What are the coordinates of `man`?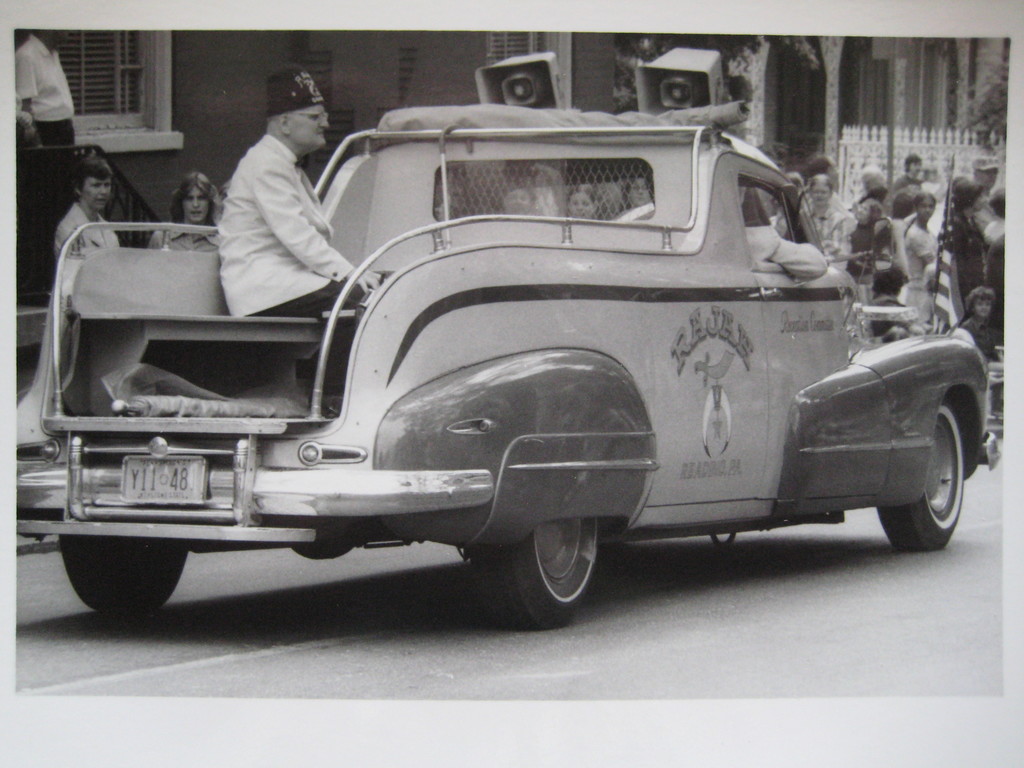
636,168,826,278.
